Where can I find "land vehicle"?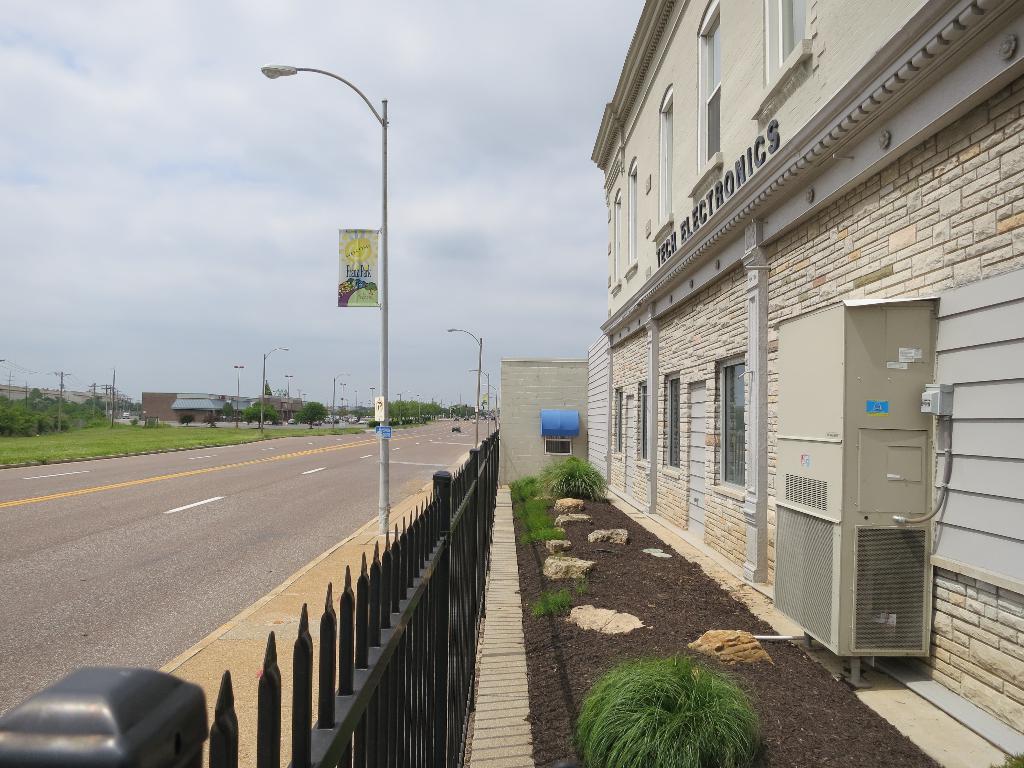
You can find it at [x1=124, y1=413, x2=126, y2=417].
